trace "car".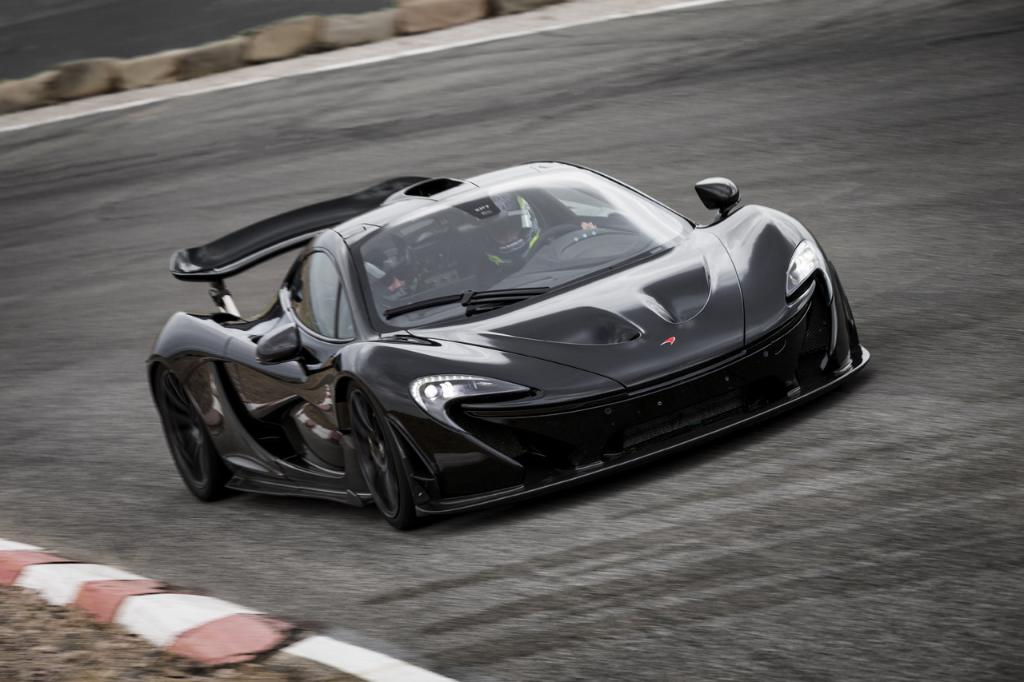
Traced to <bbox>149, 176, 867, 533</bbox>.
